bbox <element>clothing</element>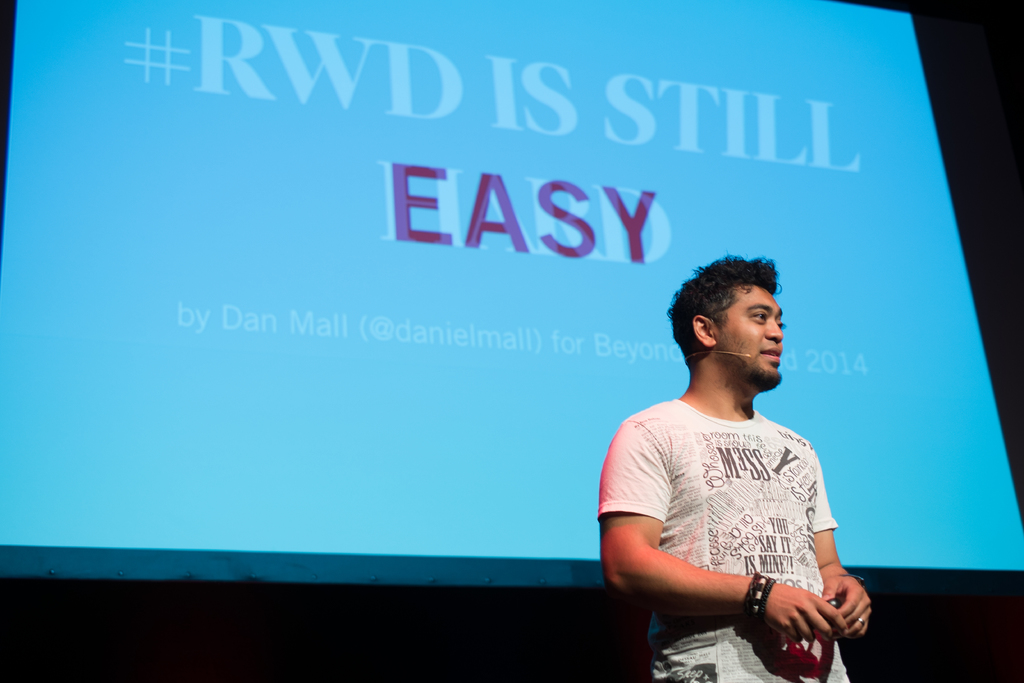
[left=618, top=368, right=858, bottom=658]
